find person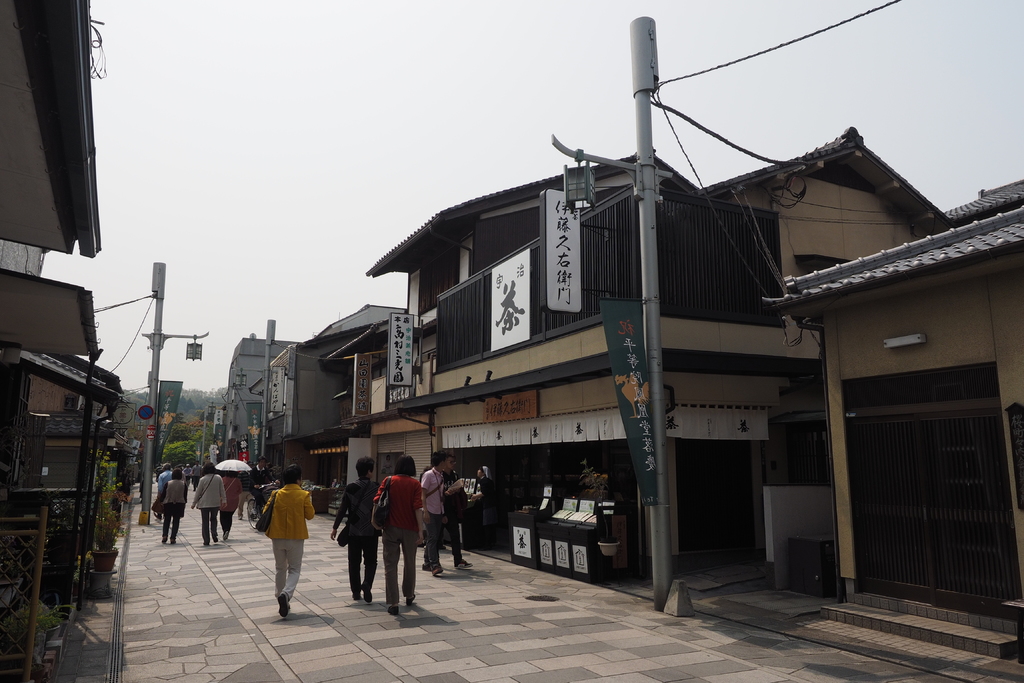
l=159, t=469, r=187, b=545
